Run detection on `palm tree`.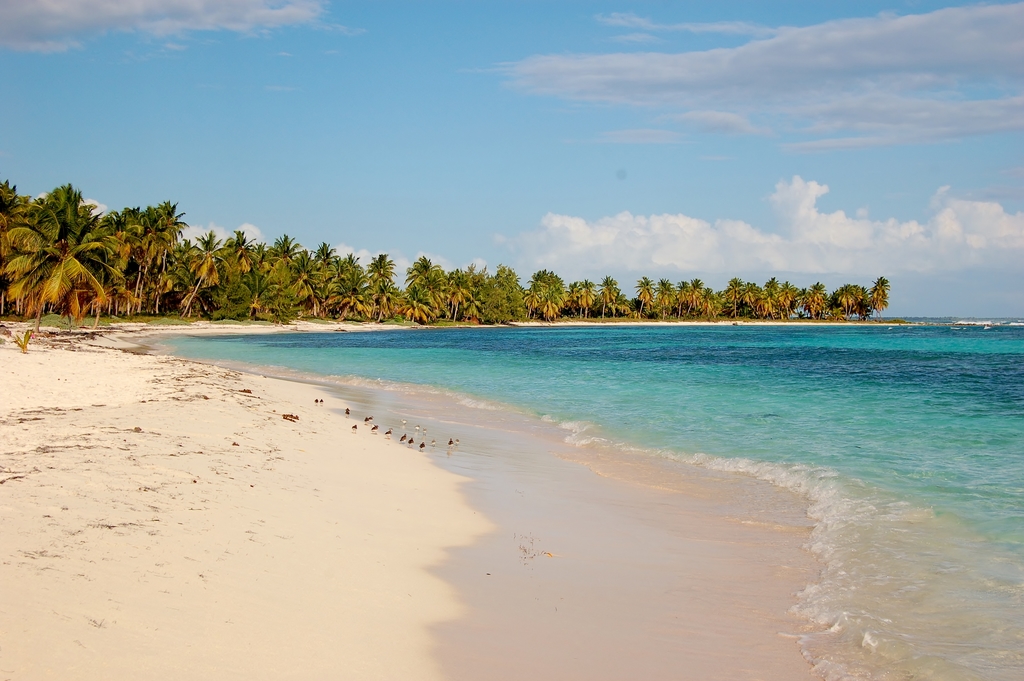
Result: BBox(461, 271, 487, 345).
